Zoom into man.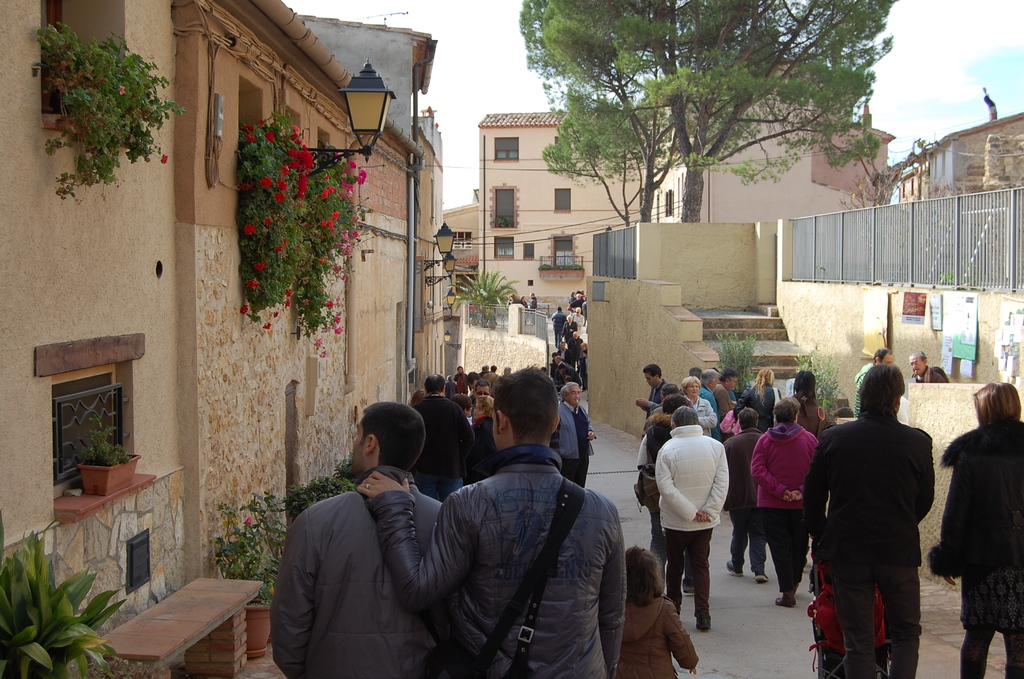
Zoom target: <box>641,382,678,434</box>.
